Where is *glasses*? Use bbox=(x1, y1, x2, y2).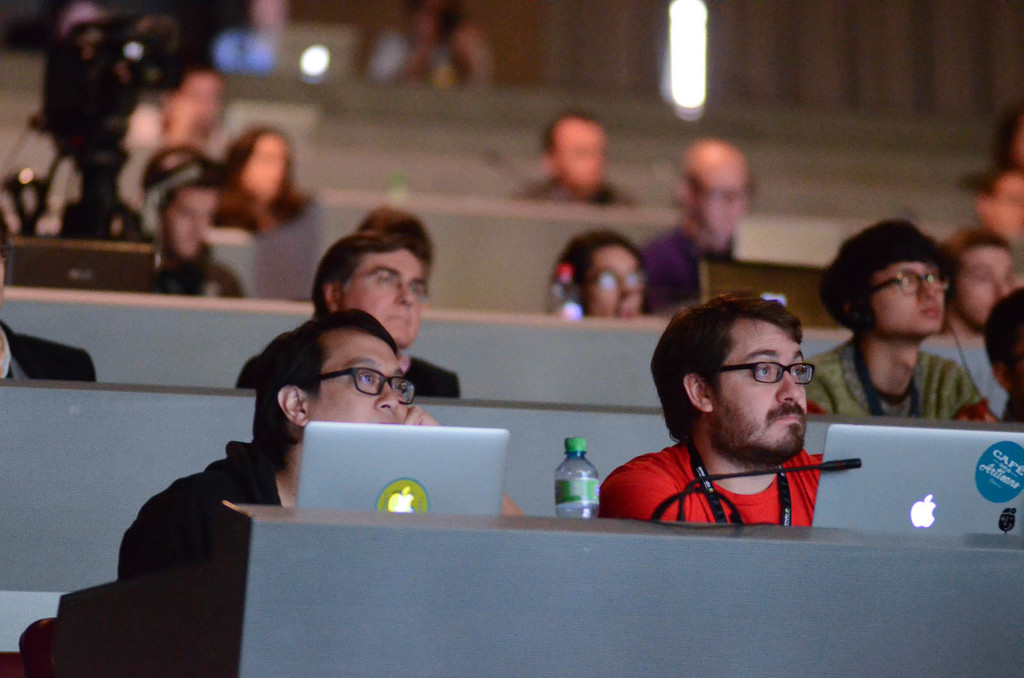
bbox=(872, 263, 952, 301).
